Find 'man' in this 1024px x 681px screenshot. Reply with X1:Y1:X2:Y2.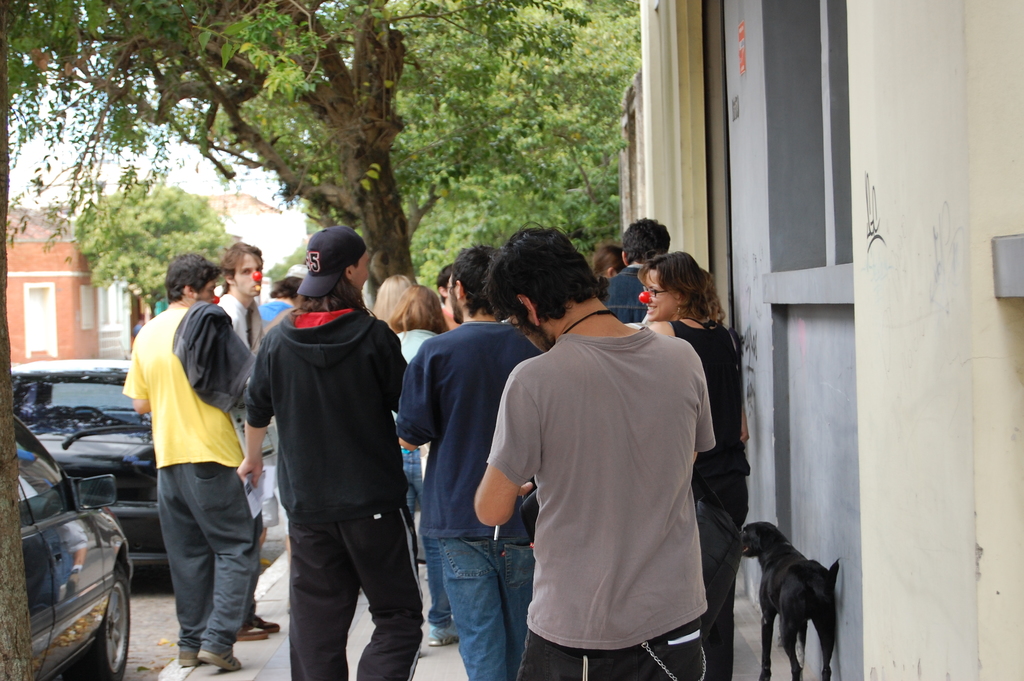
220:238:278:641.
